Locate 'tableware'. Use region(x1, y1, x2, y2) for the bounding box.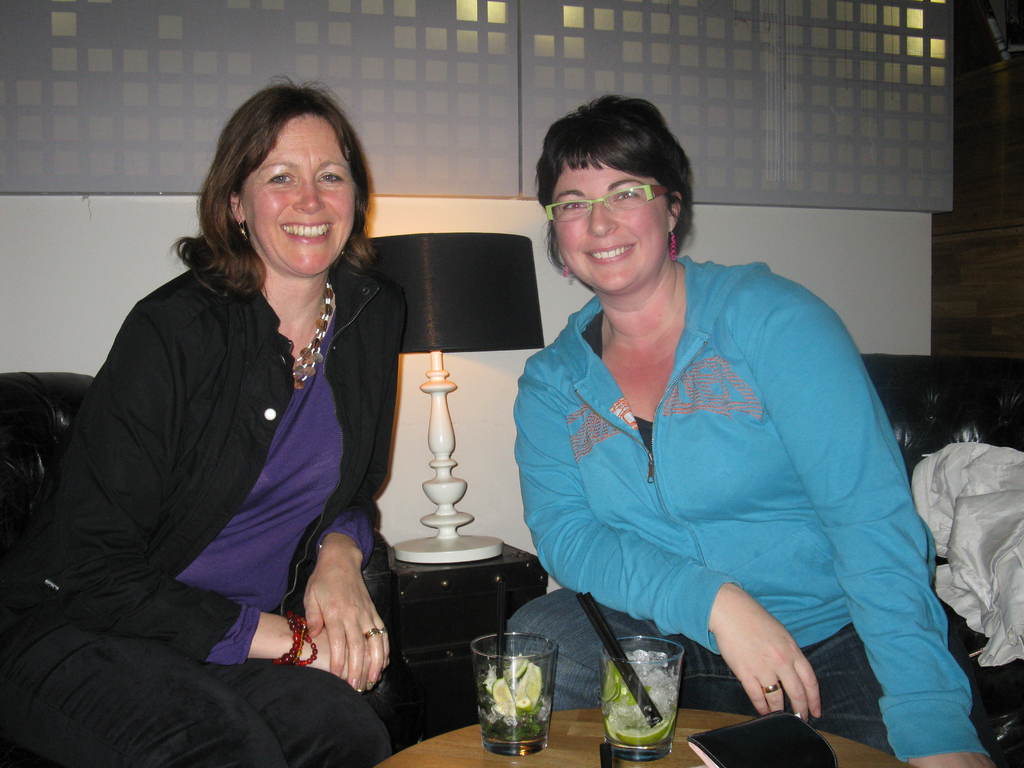
region(602, 636, 681, 762).
